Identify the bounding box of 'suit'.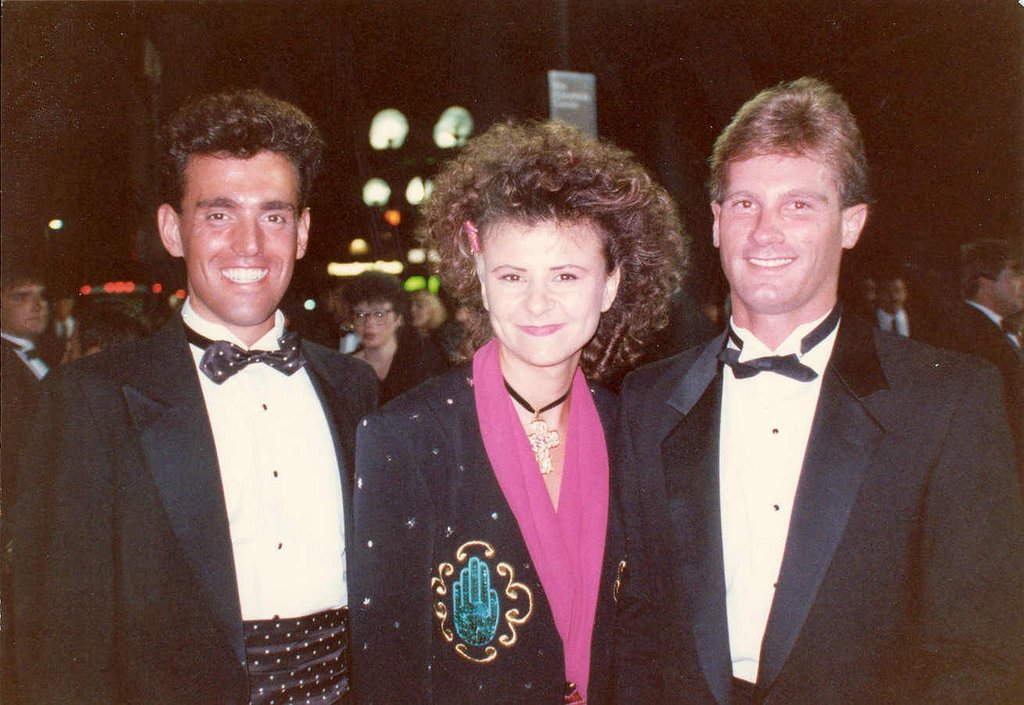
0, 310, 377, 704.
